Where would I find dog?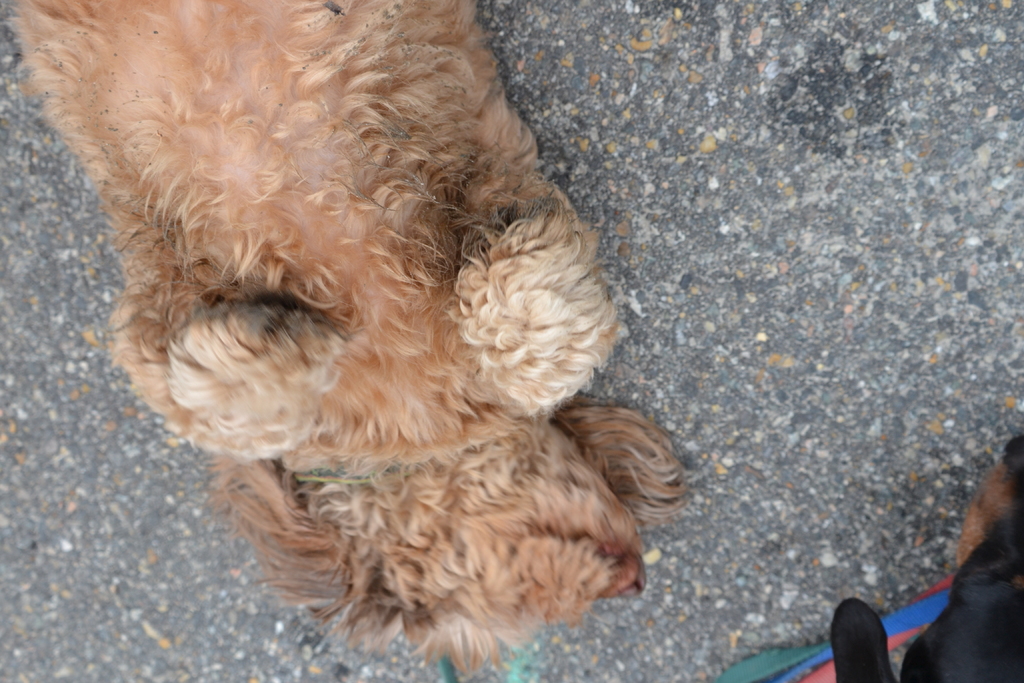
At (x1=6, y1=0, x2=690, y2=679).
